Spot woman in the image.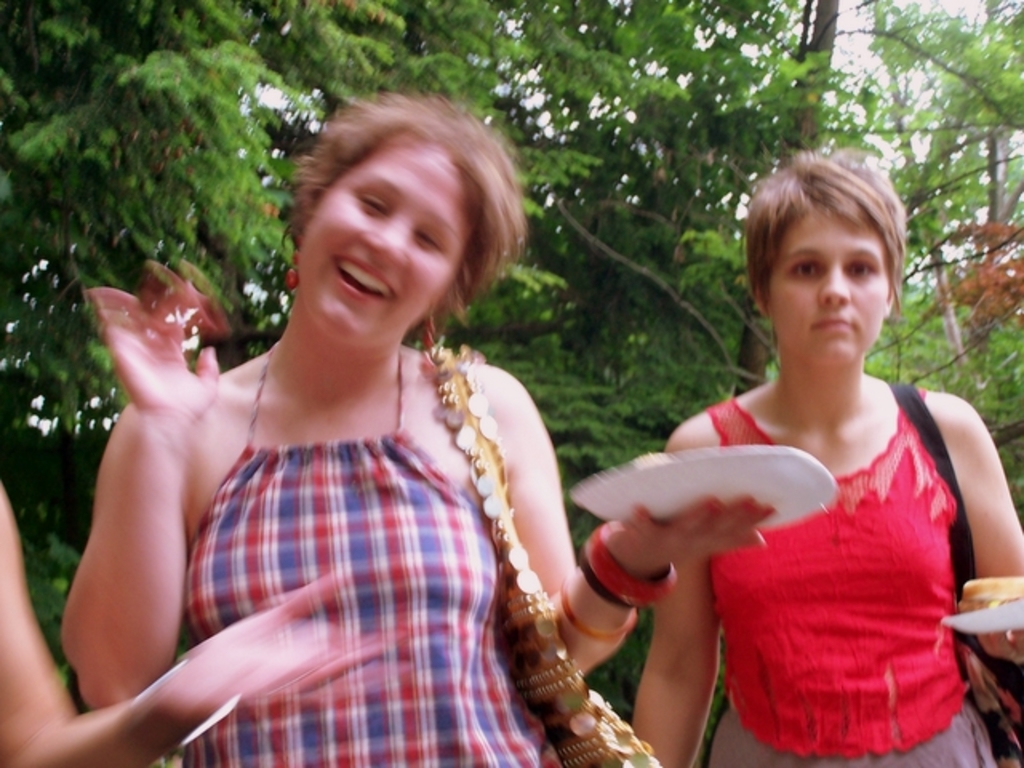
woman found at box=[54, 91, 765, 766].
